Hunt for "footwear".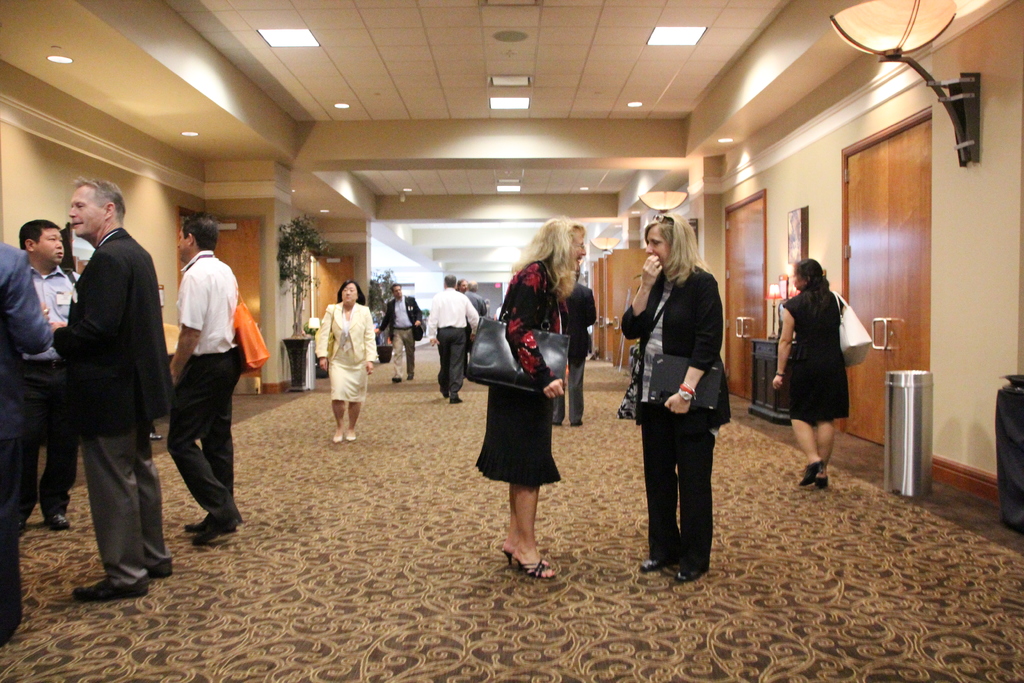
Hunted down at 451,397,460,400.
